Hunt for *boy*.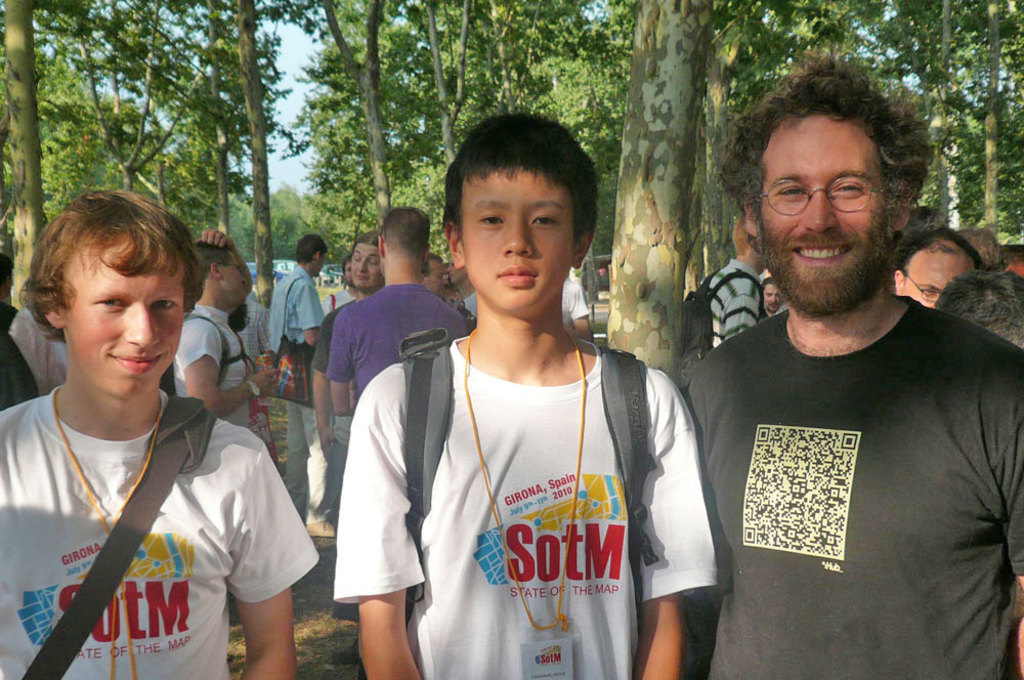
Hunted down at l=7, t=181, r=293, b=666.
